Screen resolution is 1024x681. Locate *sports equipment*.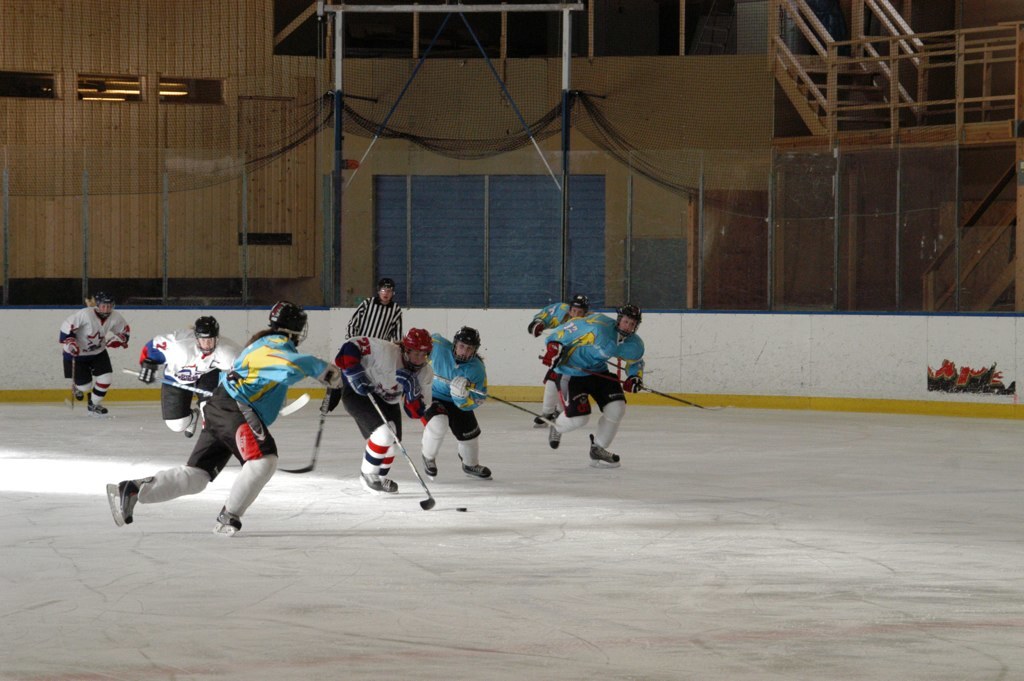
[x1=617, y1=306, x2=642, y2=335].
